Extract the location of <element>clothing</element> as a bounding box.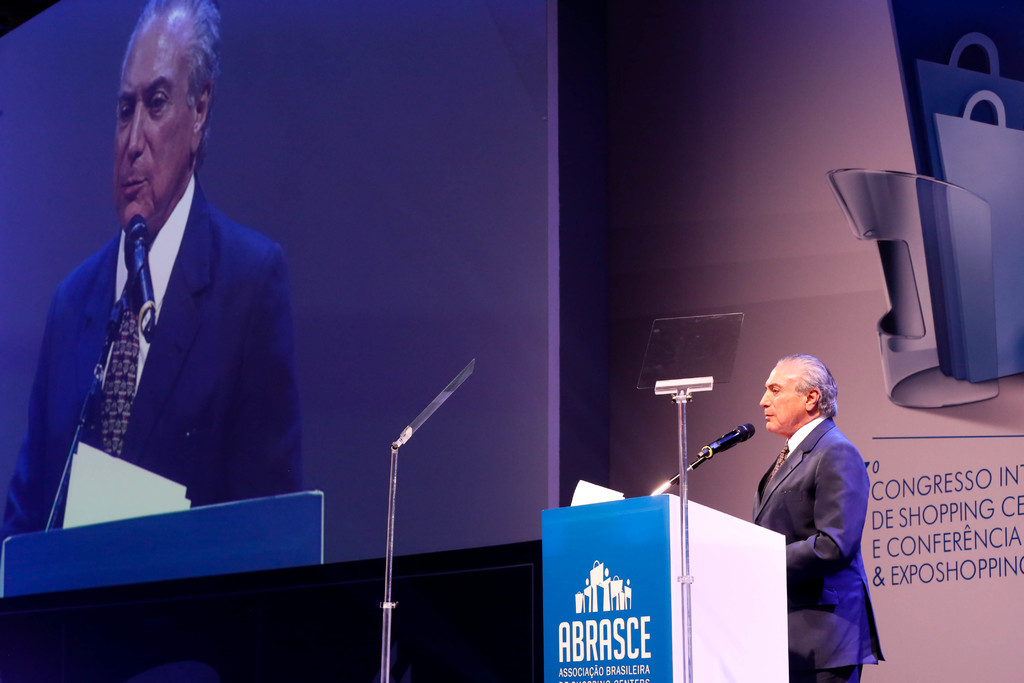
bbox=[0, 171, 302, 545].
